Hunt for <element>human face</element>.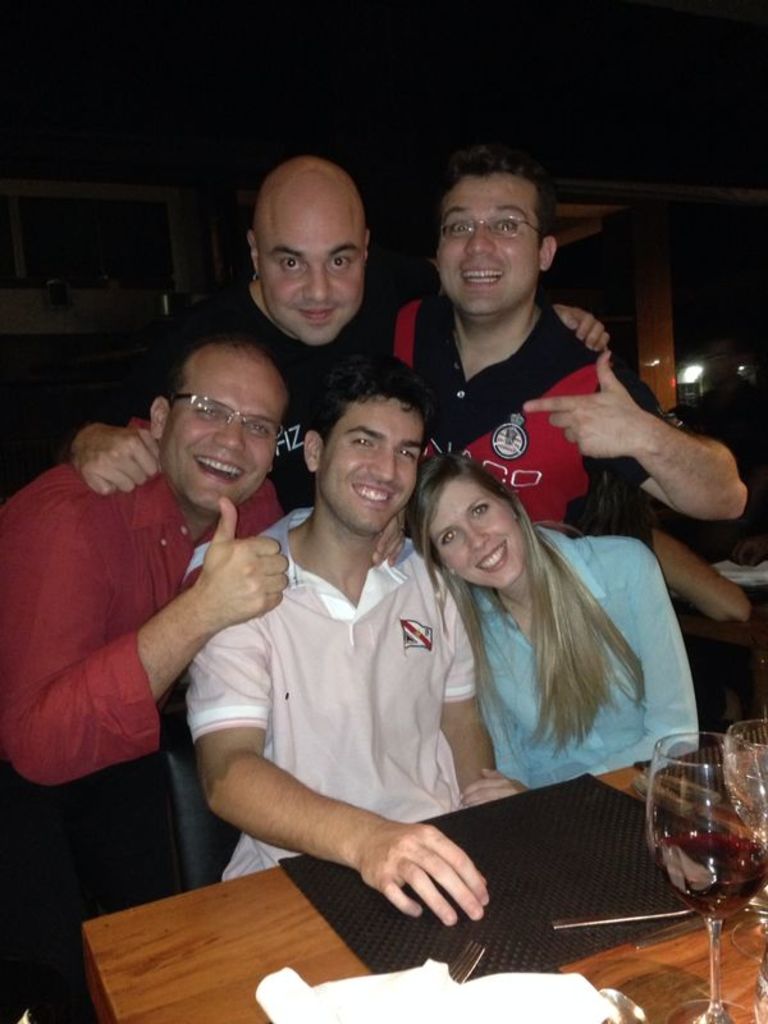
Hunted down at [312, 369, 419, 540].
